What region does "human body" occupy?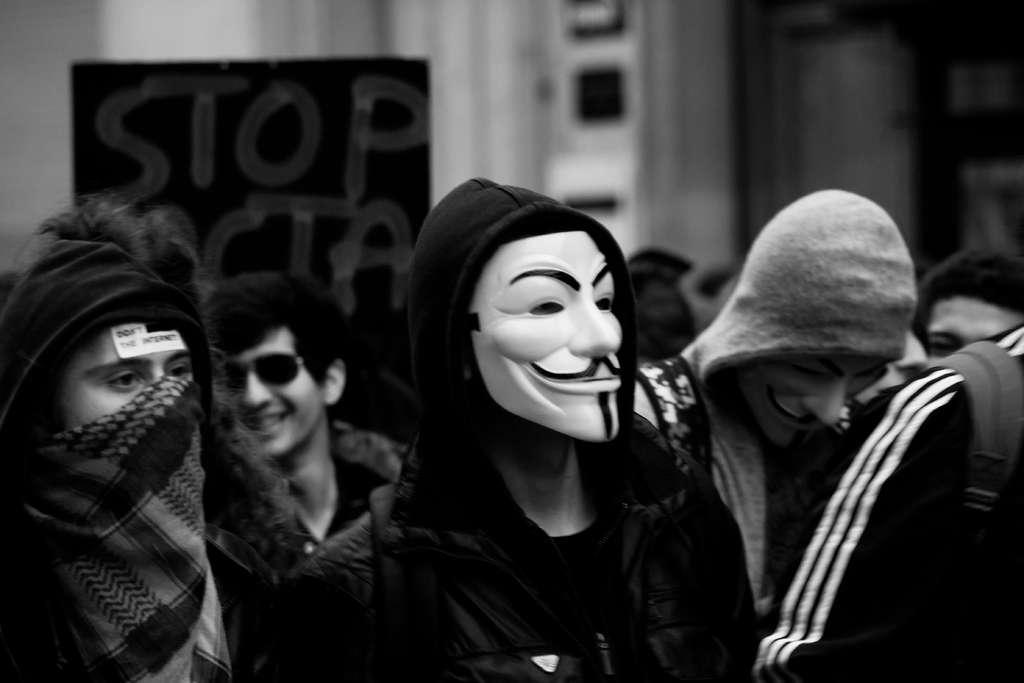
[left=216, top=259, right=385, bottom=561].
